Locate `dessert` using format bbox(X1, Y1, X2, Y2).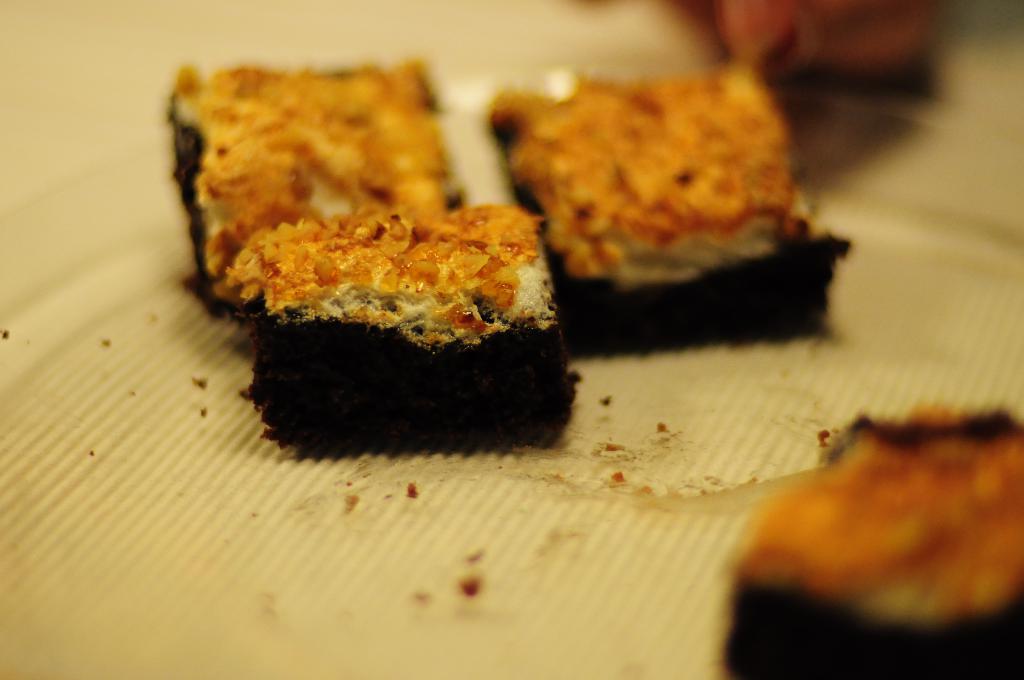
bbox(485, 59, 849, 360).
